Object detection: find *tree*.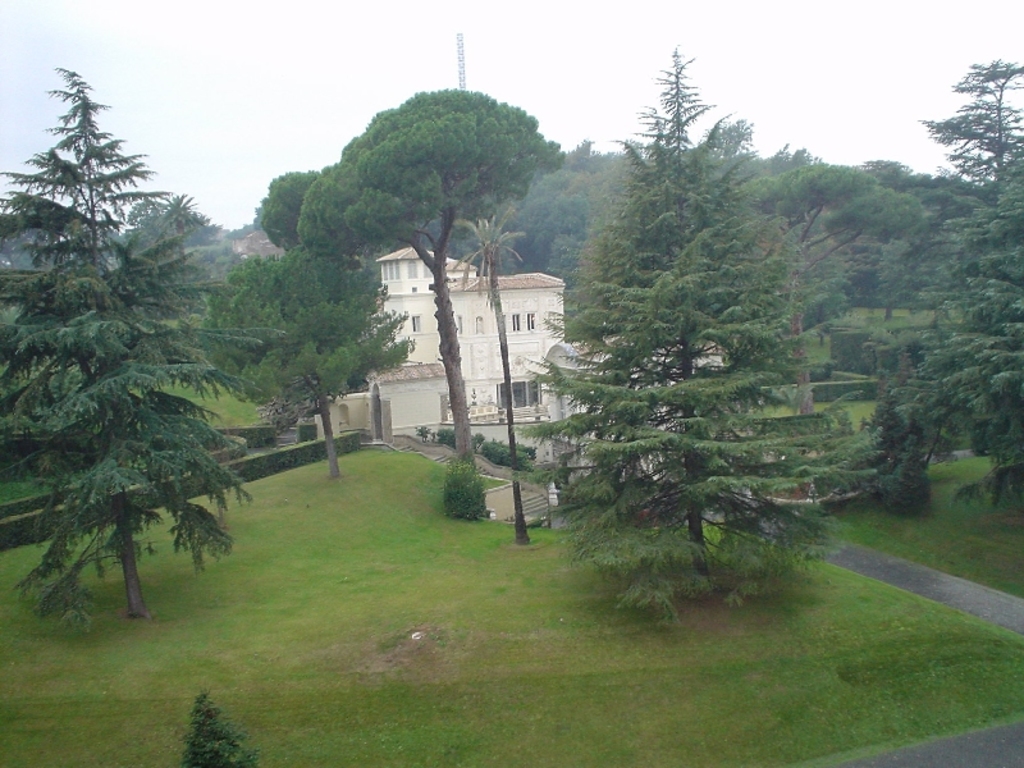
crop(193, 236, 416, 476).
